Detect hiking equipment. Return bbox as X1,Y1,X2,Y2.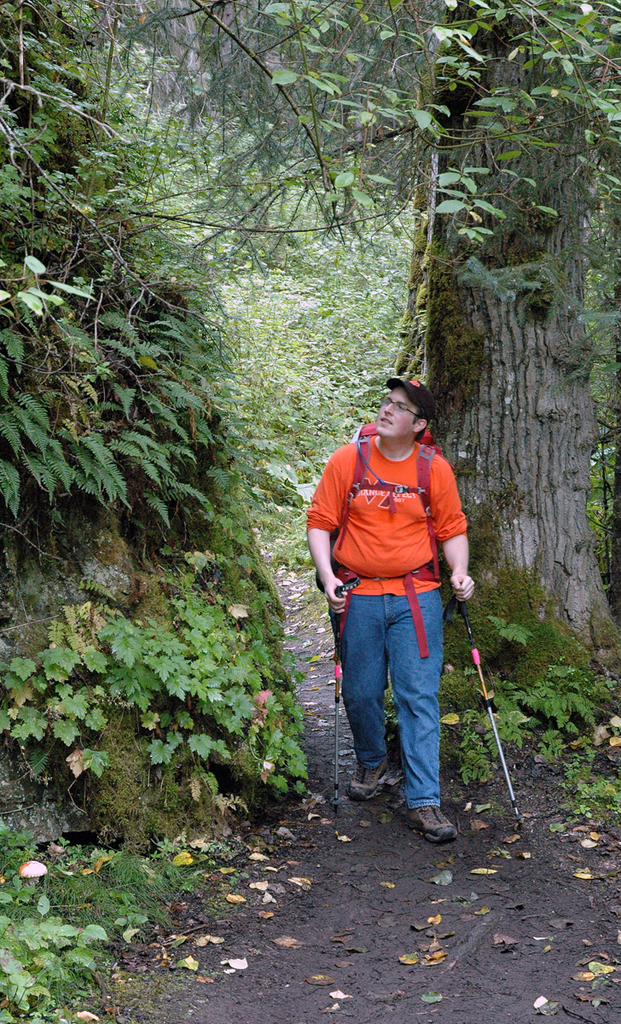
349,753,392,794.
